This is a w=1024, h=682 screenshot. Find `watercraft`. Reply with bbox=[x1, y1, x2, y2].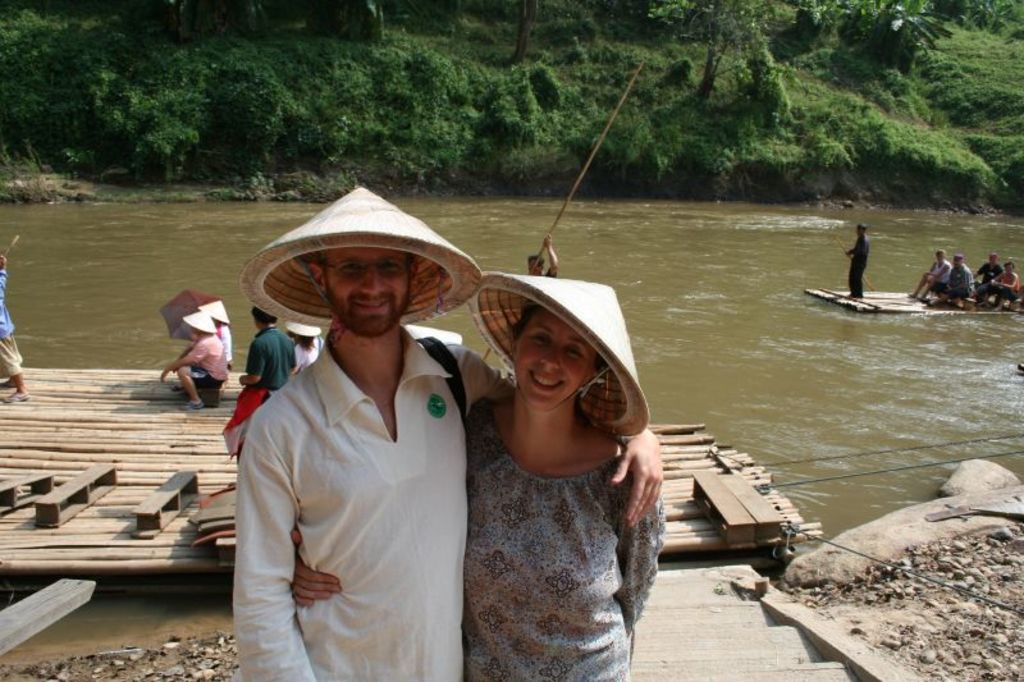
bbox=[805, 285, 1020, 319].
